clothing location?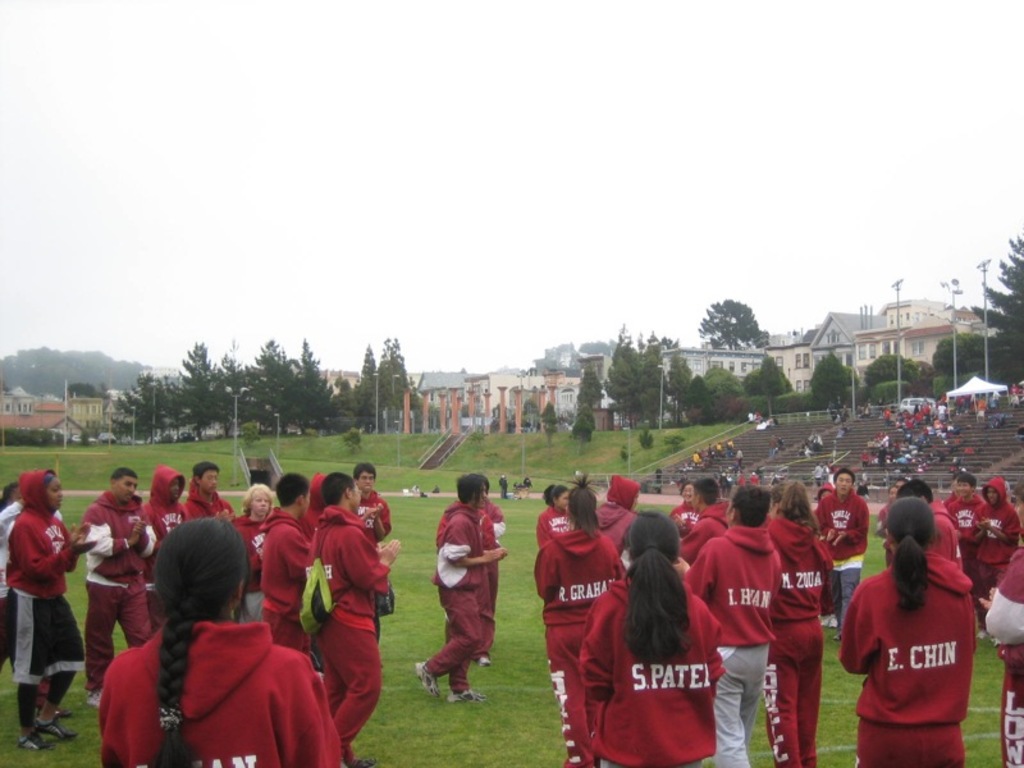
(0,500,18,672)
